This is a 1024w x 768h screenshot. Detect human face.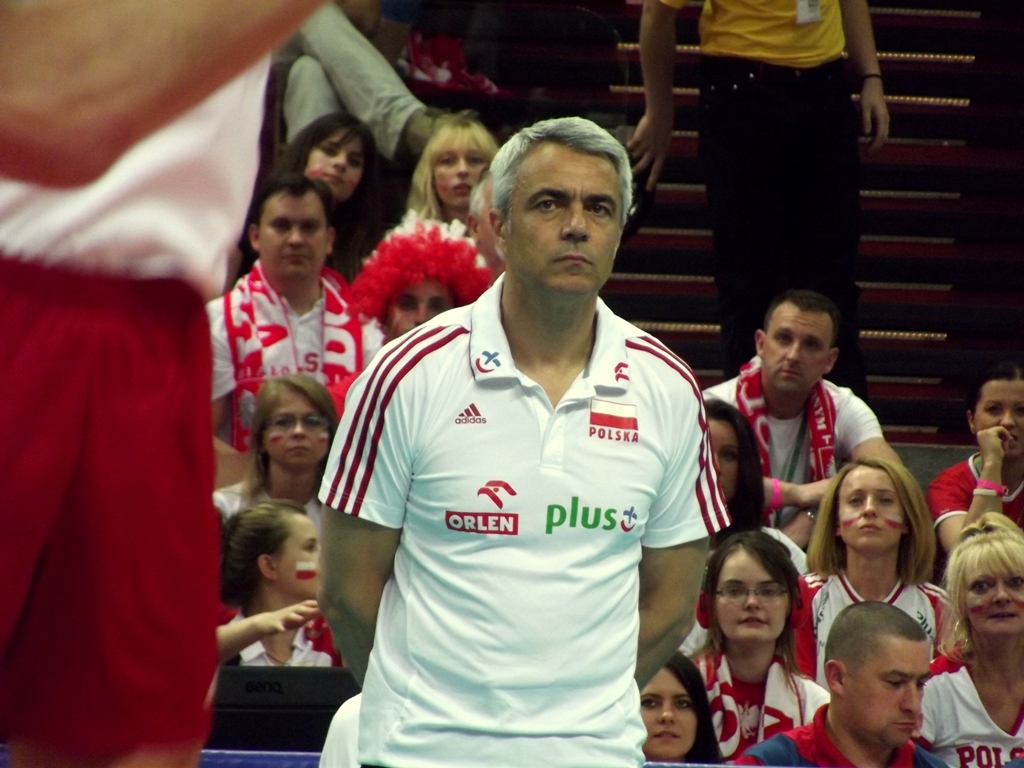
box=[762, 310, 830, 391].
